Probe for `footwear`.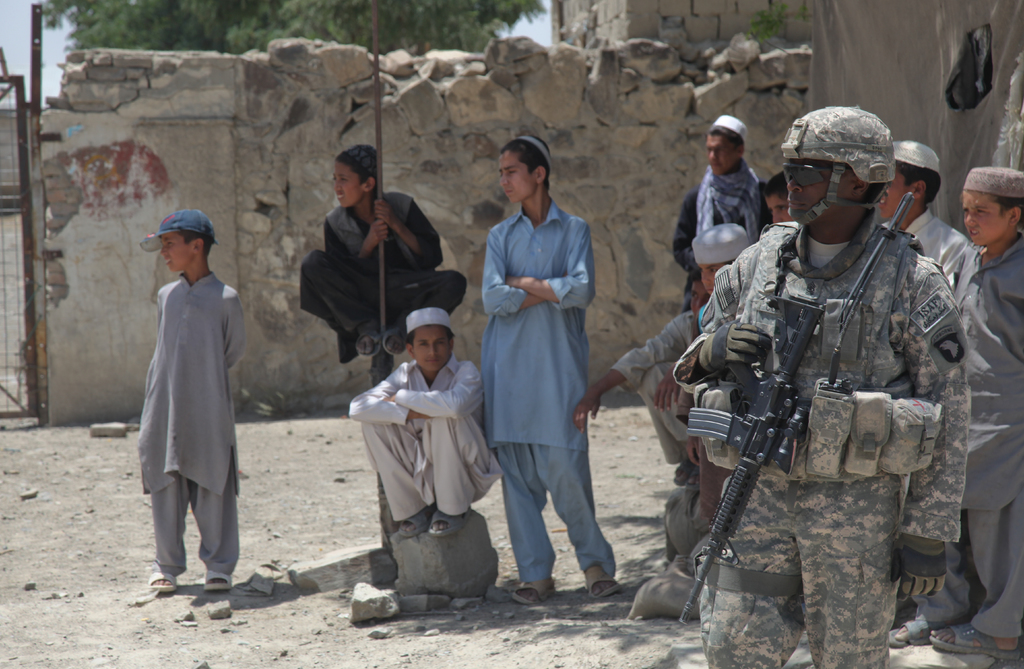
Probe result: <bbox>380, 329, 410, 355</bbox>.
